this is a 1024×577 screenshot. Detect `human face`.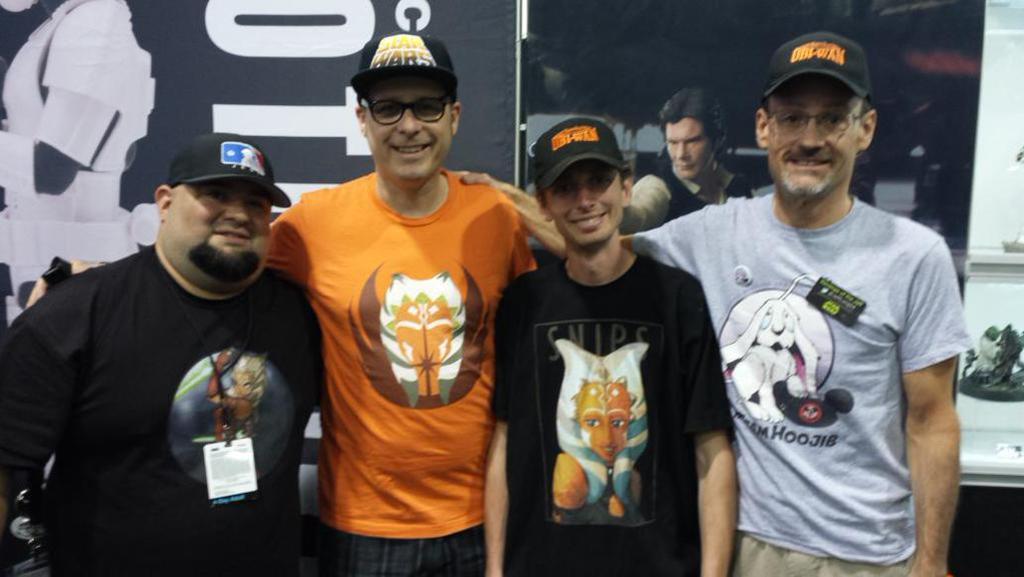
(left=771, top=75, right=861, bottom=202).
